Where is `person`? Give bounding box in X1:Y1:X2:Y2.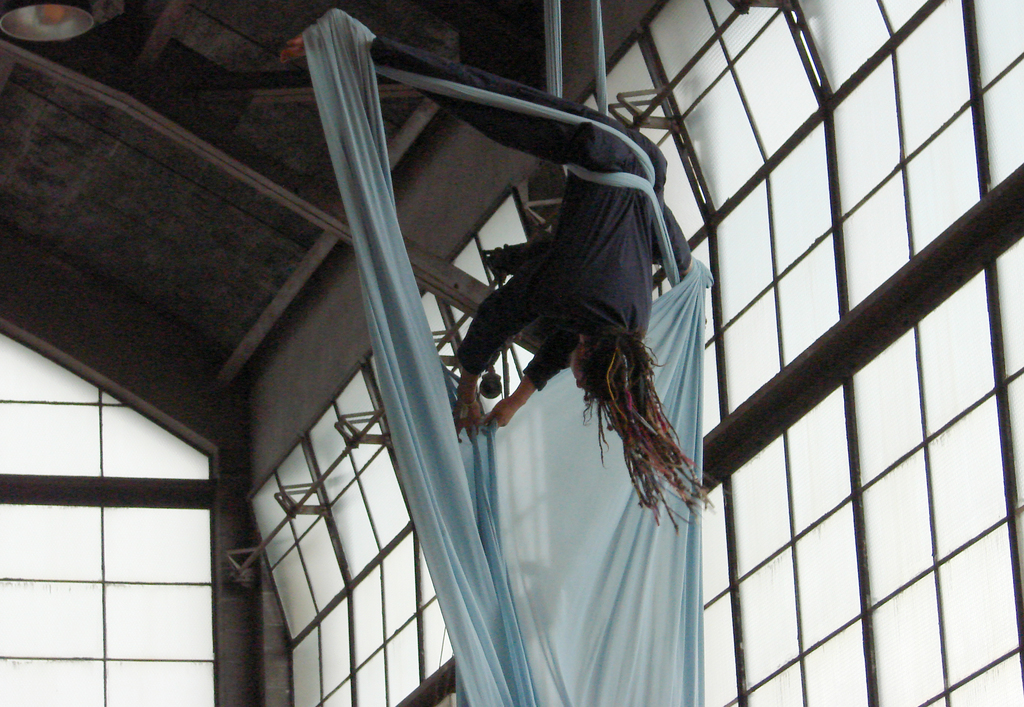
278:6:716:532.
